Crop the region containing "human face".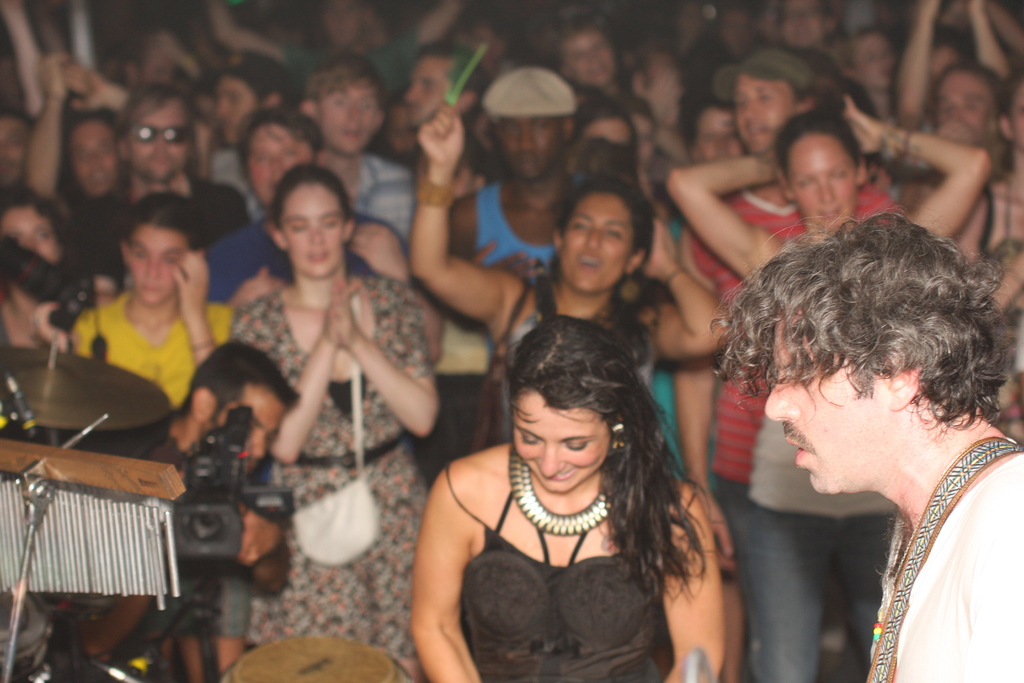
Crop region: (216,393,289,472).
